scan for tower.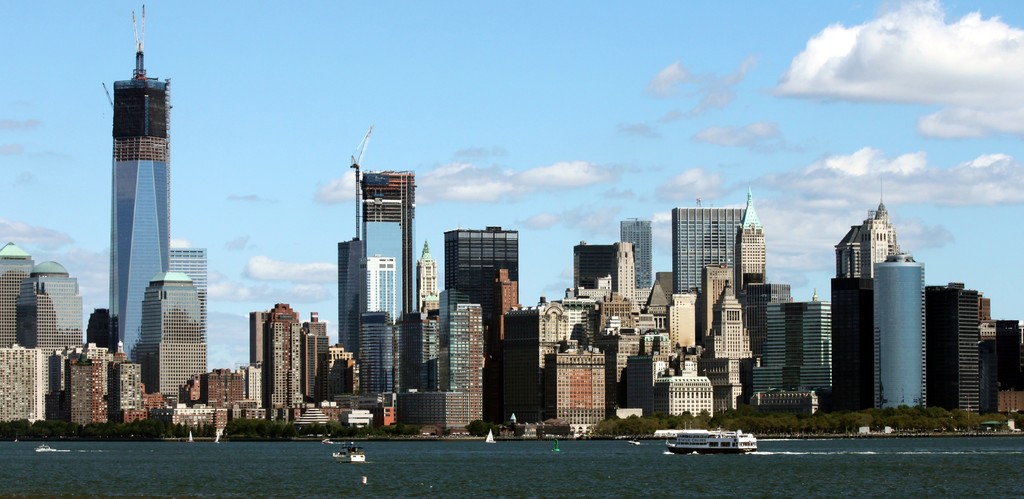
Scan result: region(171, 241, 202, 363).
